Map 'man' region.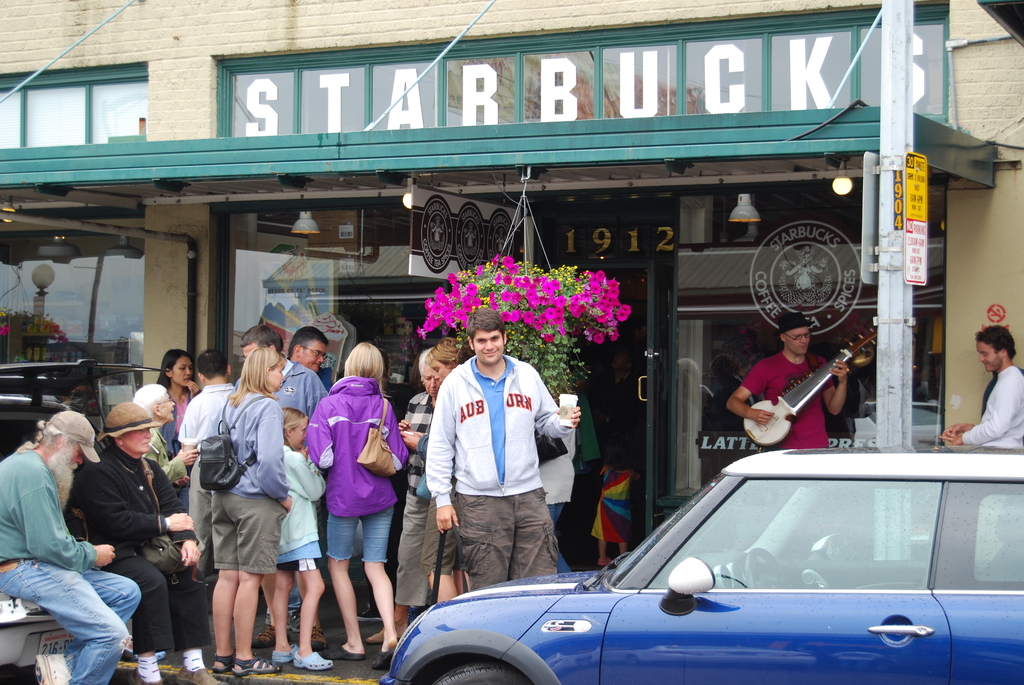
Mapped to (left=936, top=326, right=1023, bottom=450).
